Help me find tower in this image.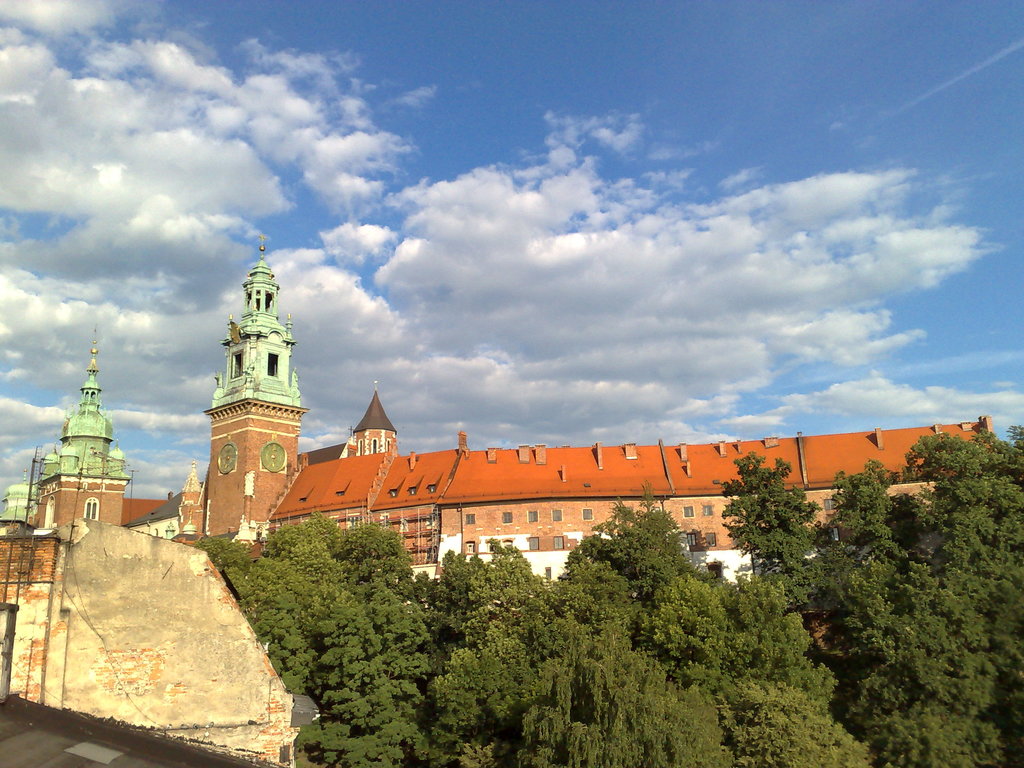
Found it: <bbox>177, 241, 310, 528</bbox>.
